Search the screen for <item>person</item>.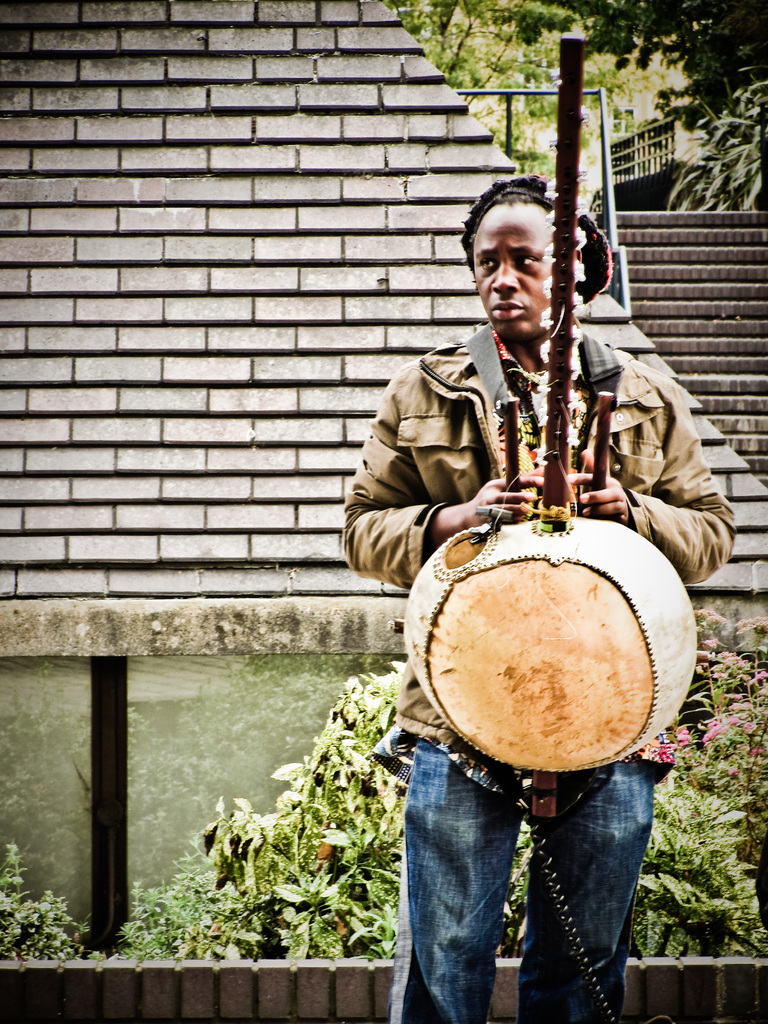
Found at x1=335, y1=170, x2=741, y2=1018.
